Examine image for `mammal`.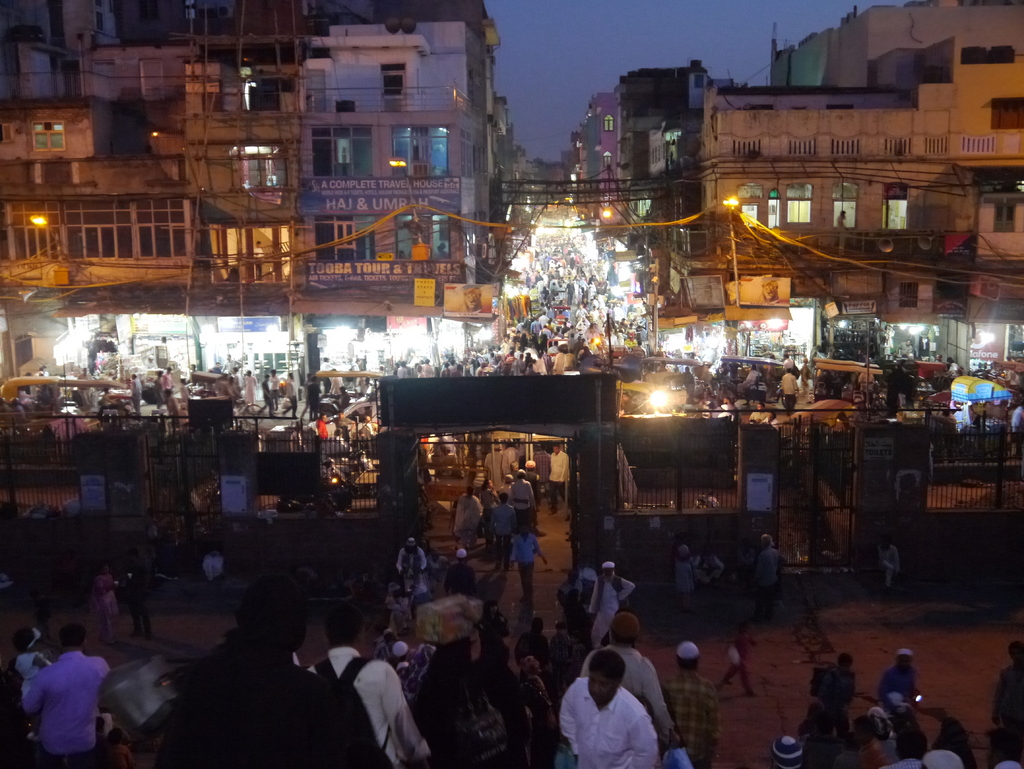
Examination result: crop(397, 538, 427, 597).
